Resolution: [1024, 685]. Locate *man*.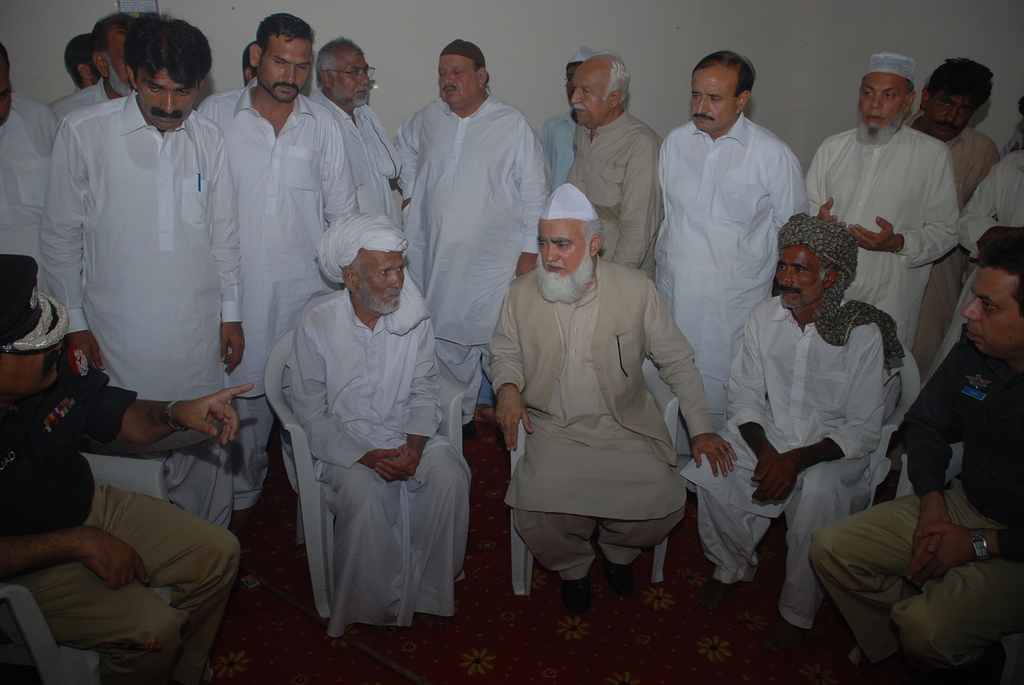
x1=569 y1=56 x2=664 y2=283.
